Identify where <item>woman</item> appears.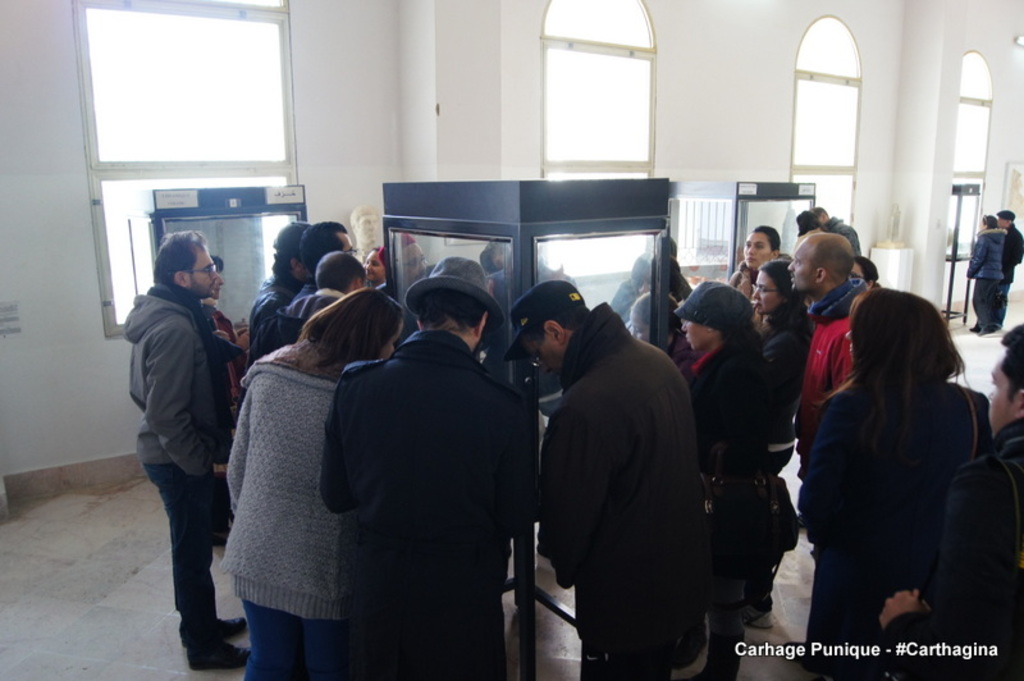
Appears at <region>673, 283, 791, 680</region>.
